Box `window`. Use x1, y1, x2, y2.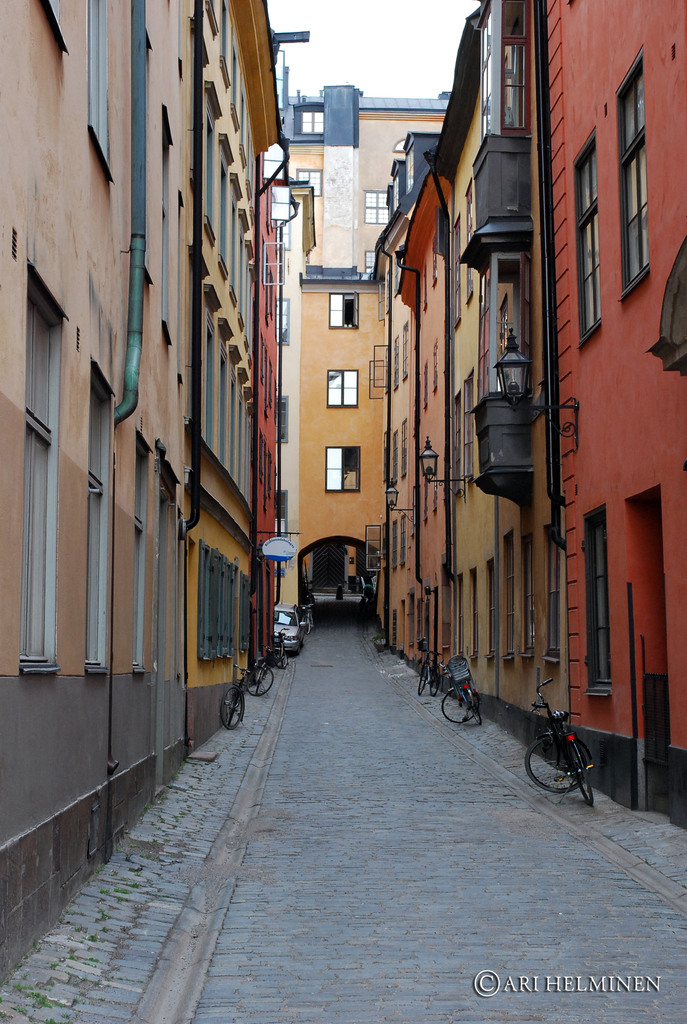
315, 368, 359, 410.
